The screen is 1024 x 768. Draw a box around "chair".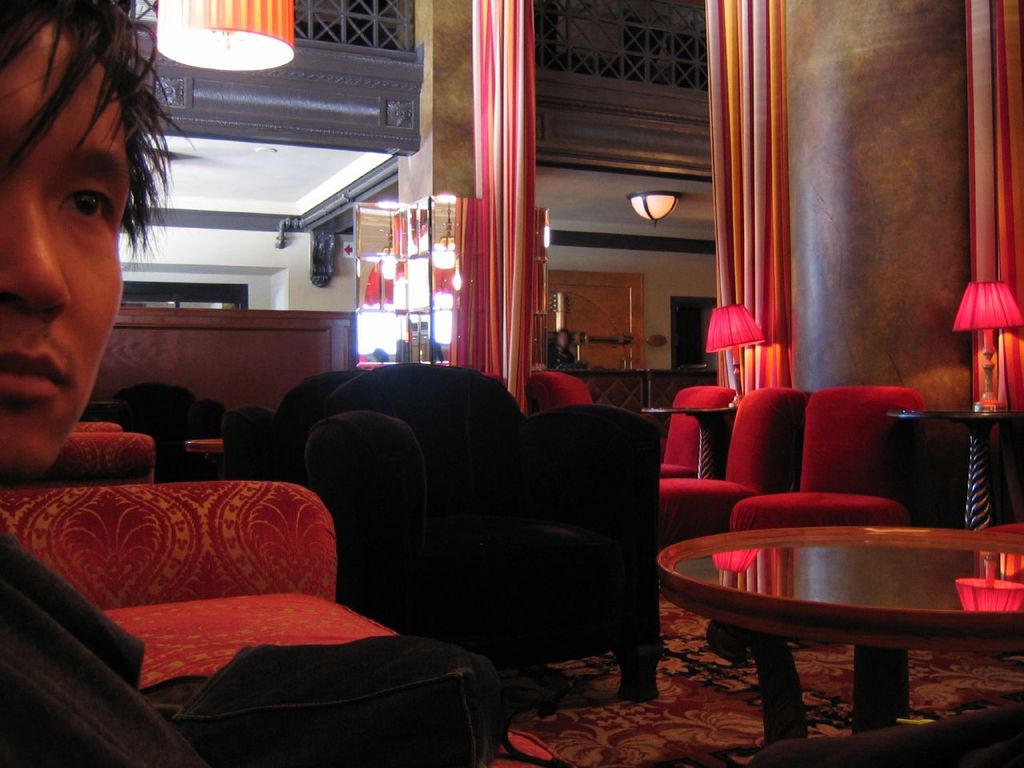
x1=89, y1=386, x2=226, y2=485.
